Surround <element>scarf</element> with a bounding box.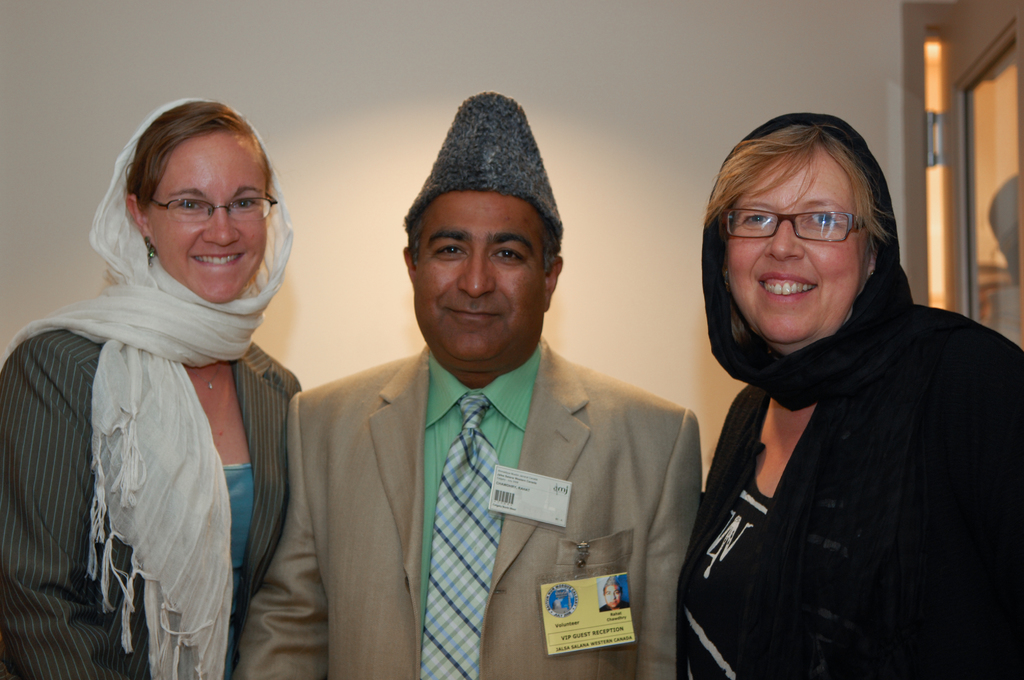
locate(0, 96, 299, 679).
